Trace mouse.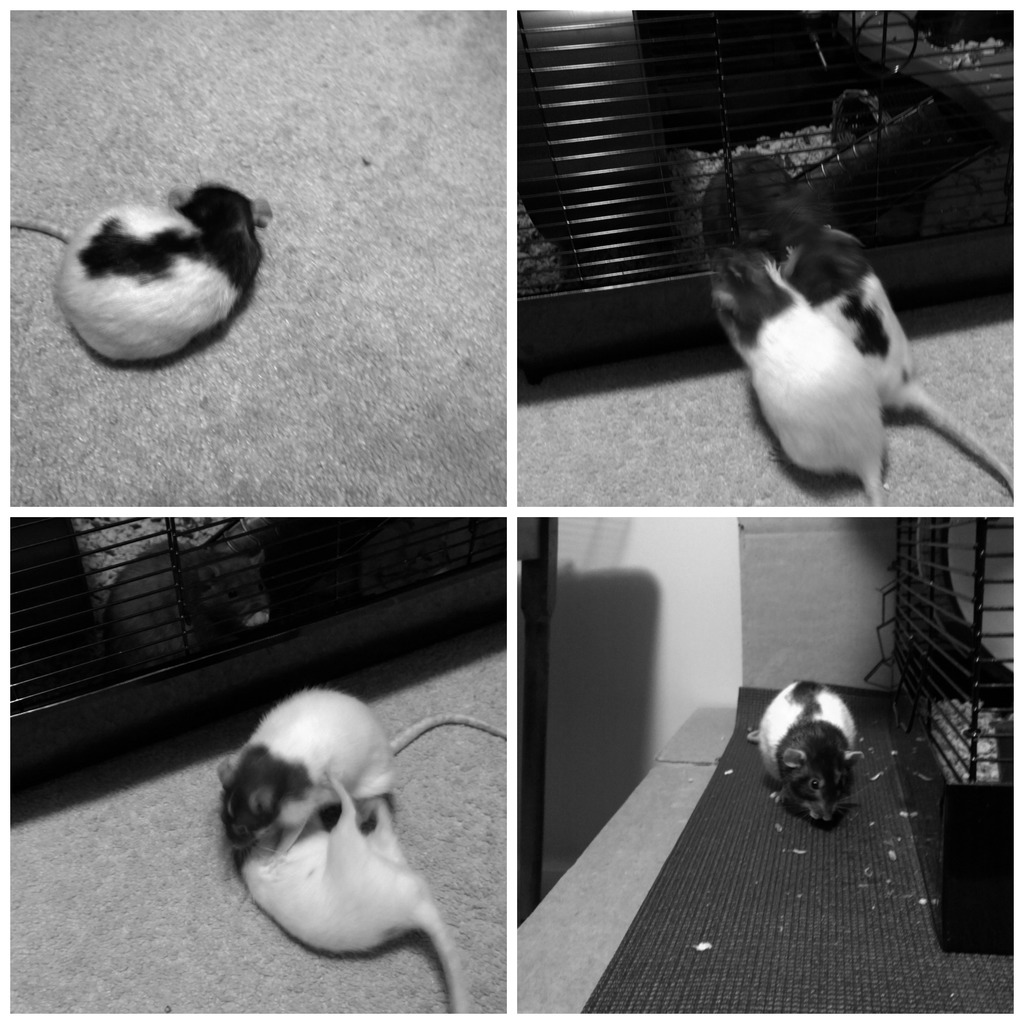
Traced to <region>774, 207, 1015, 500</region>.
